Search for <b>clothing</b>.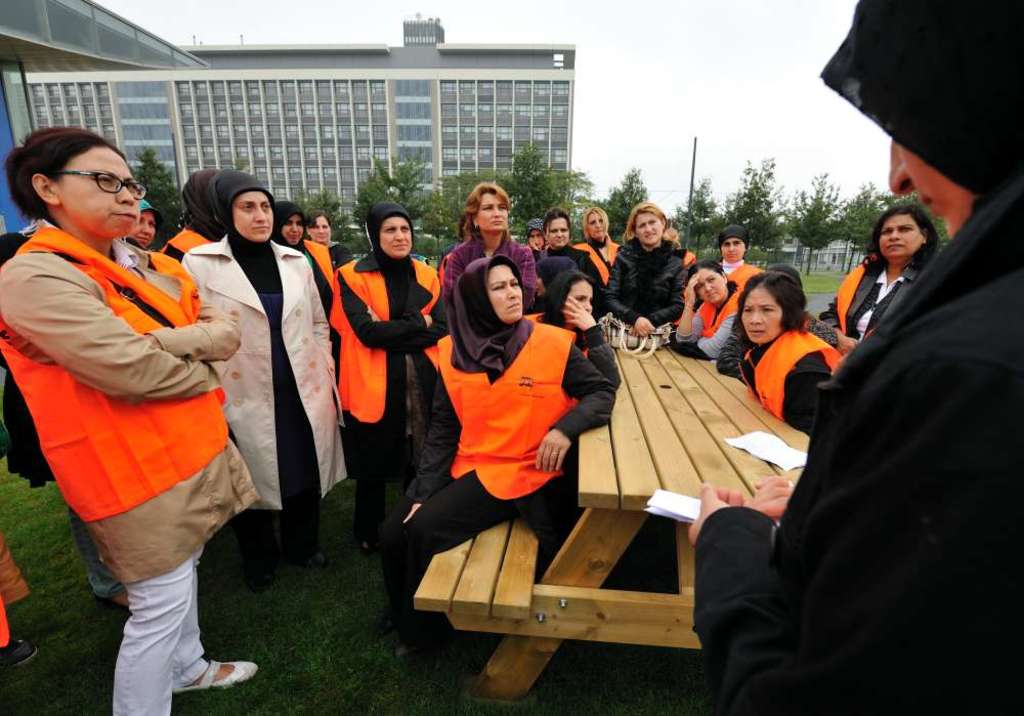
Found at l=395, t=307, r=616, b=617.
